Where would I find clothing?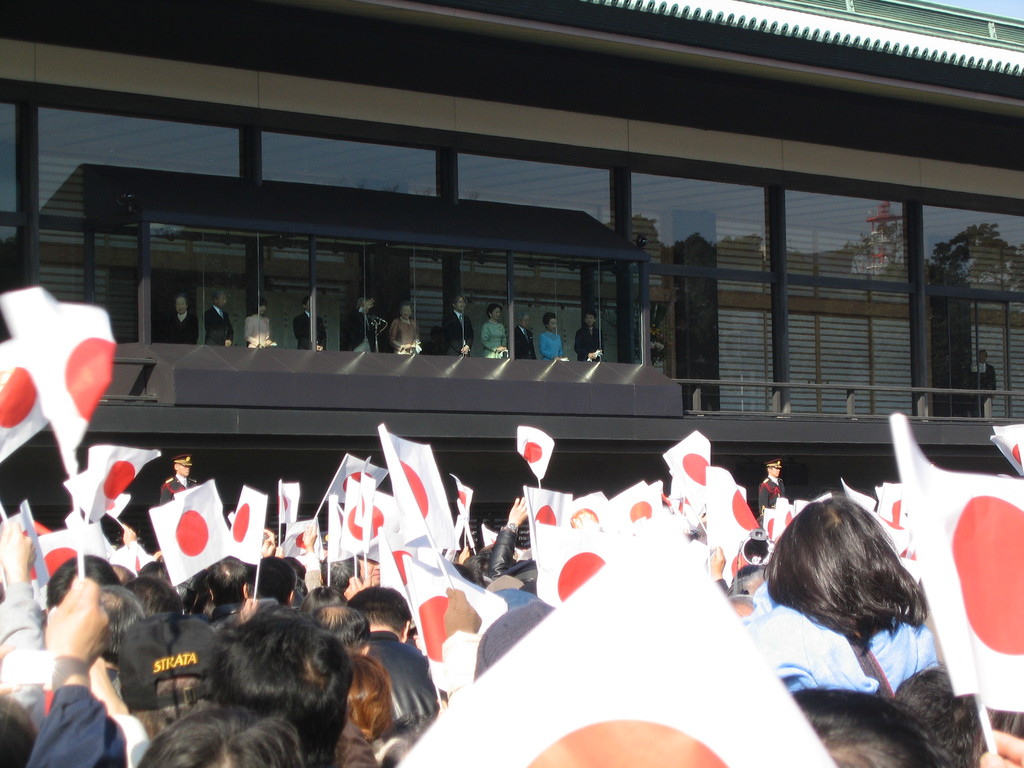
At {"x1": 164, "y1": 308, "x2": 197, "y2": 344}.
